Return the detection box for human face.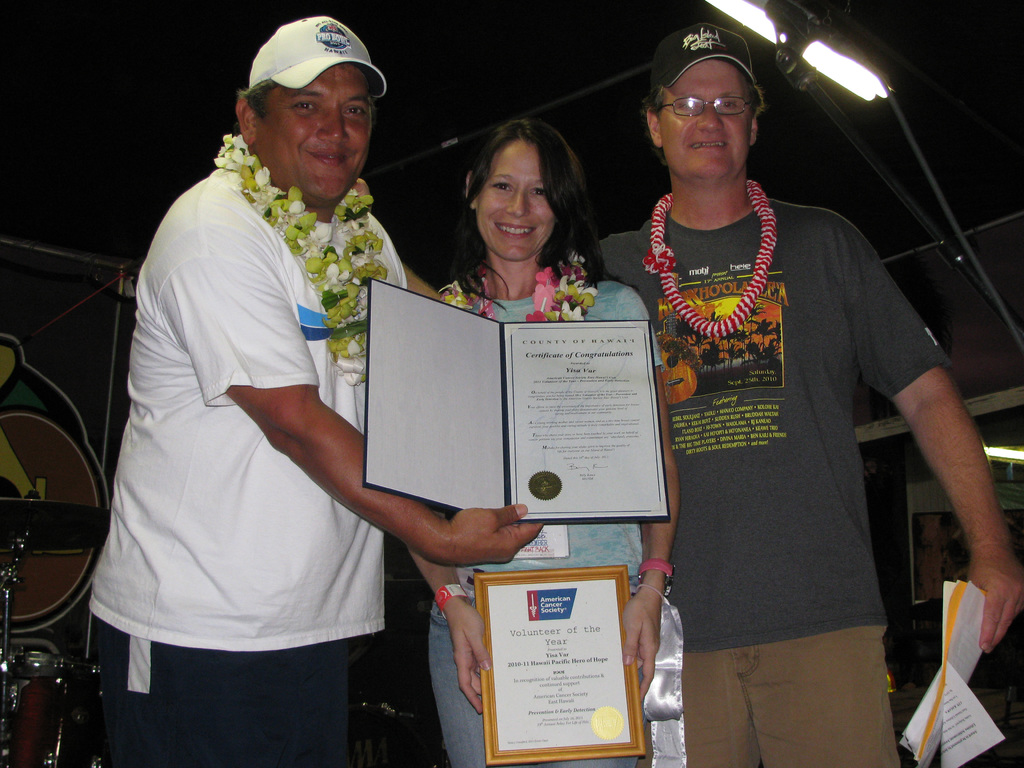
rect(477, 138, 559, 264).
